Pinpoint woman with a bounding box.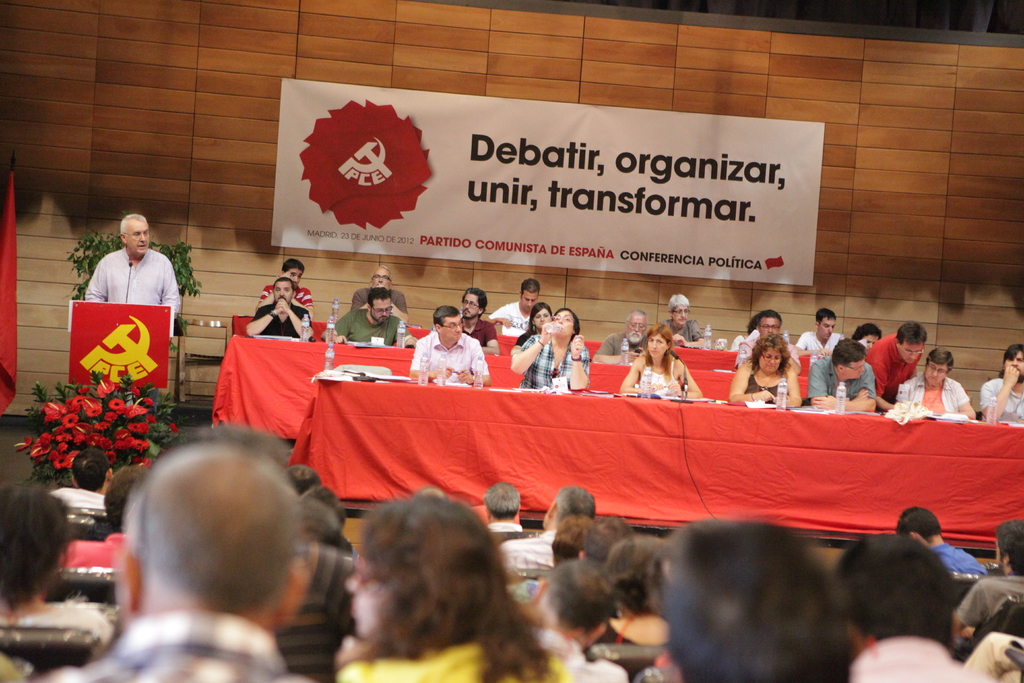
611 327 700 402.
